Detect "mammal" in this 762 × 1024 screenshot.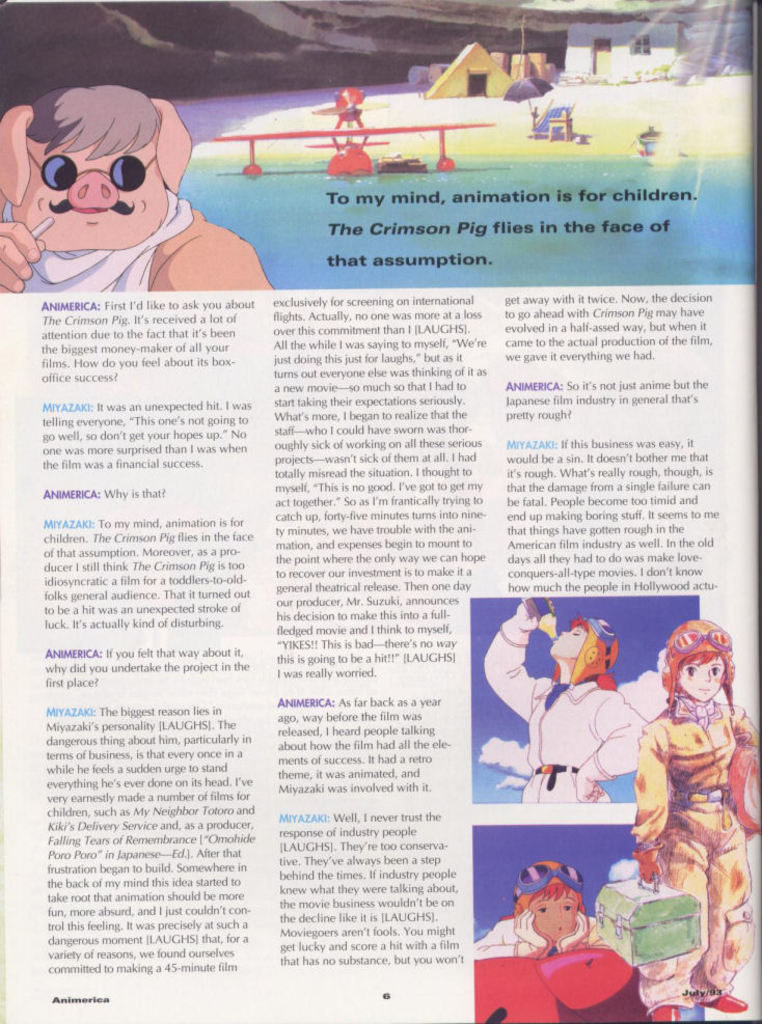
Detection: 469:856:611:961.
